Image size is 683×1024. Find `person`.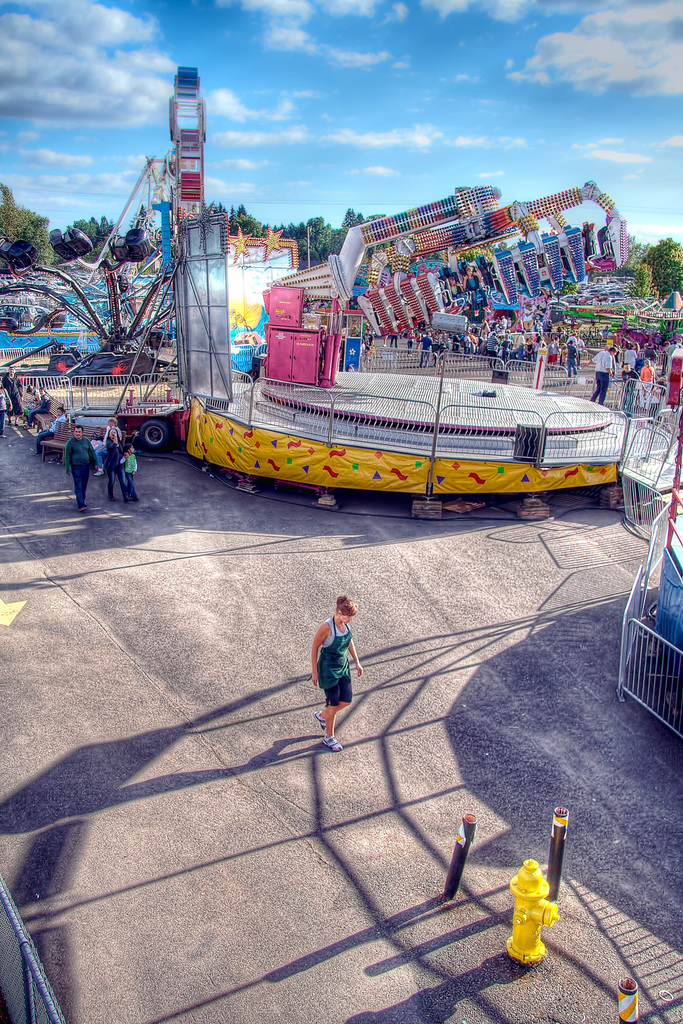
BBox(591, 351, 618, 405).
